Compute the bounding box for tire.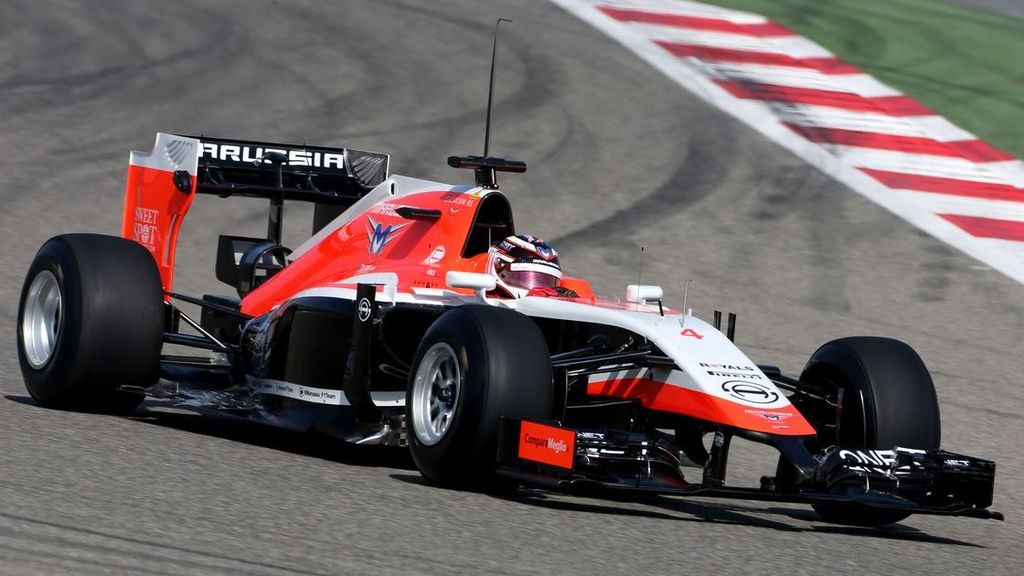
bbox=[405, 299, 554, 483].
